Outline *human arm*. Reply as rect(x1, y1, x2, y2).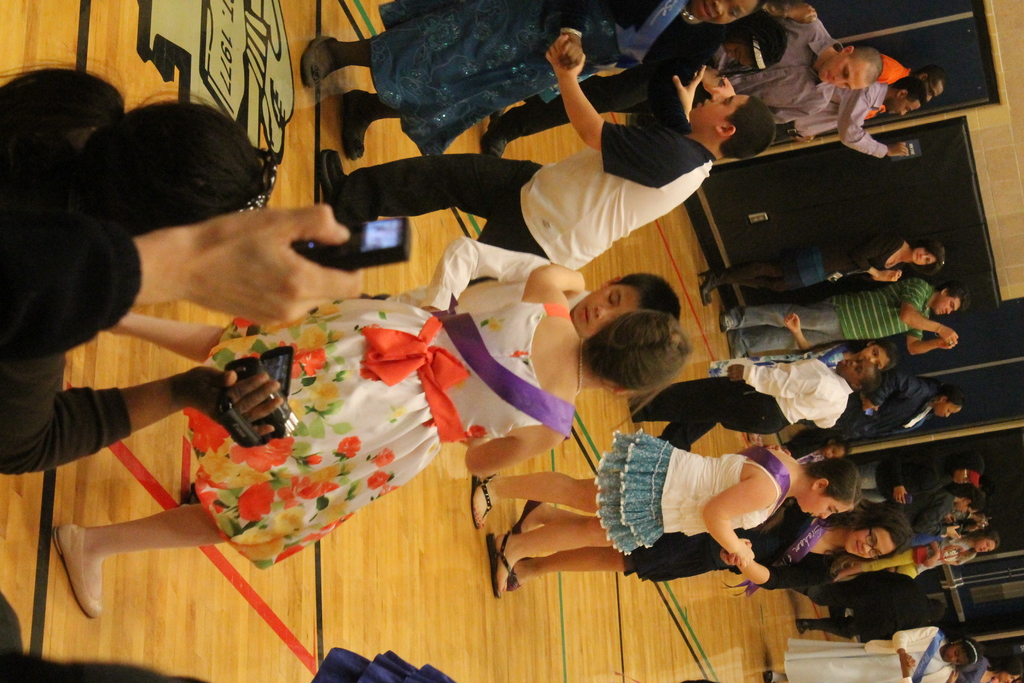
rect(837, 95, 915, 154).
